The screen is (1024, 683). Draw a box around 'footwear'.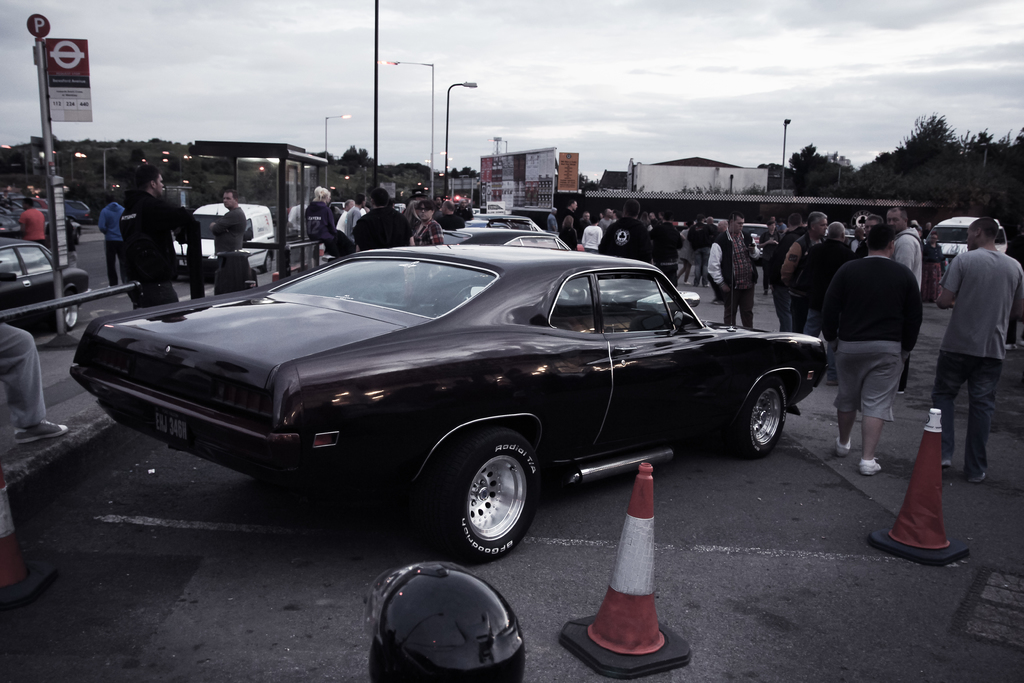
<bbox>703, 282, 710, 286</bbox>.
